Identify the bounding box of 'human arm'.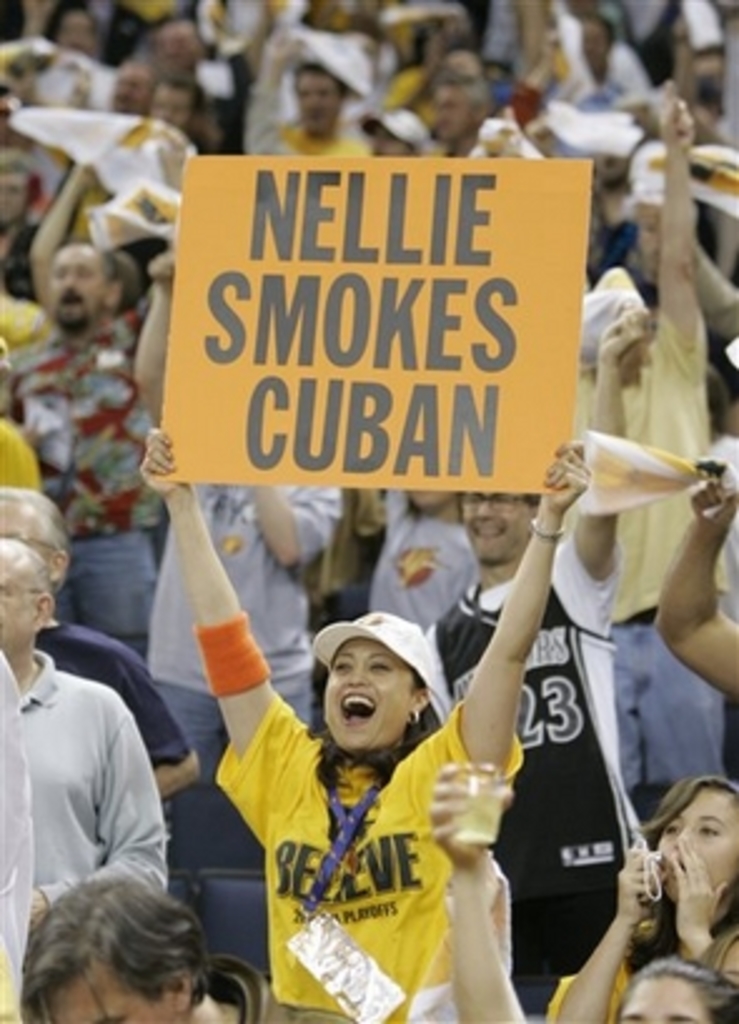
l=28, t=158, r=90, b=300.
